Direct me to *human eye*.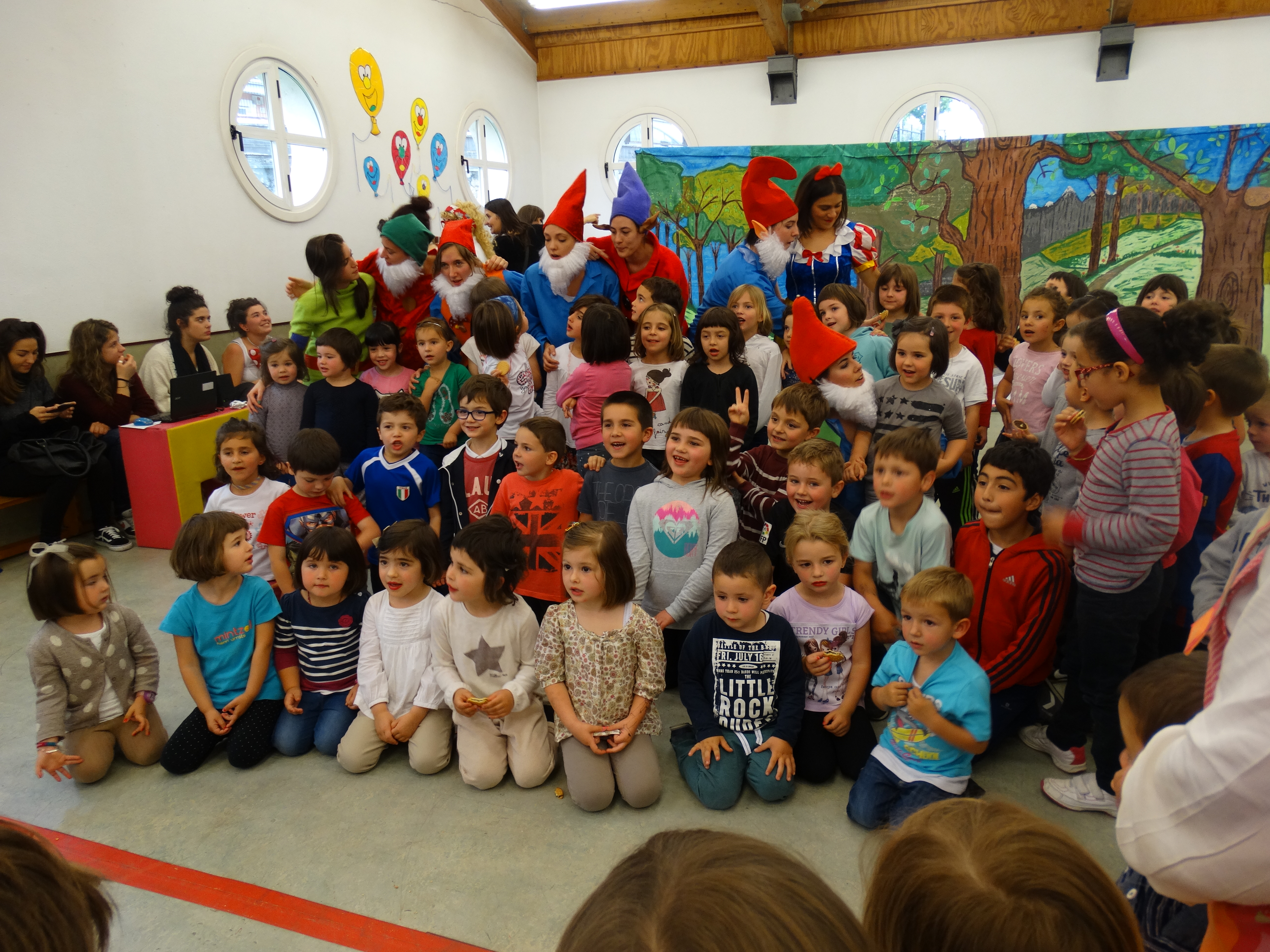
Direction: x1=8 y1=85 x2=9 y2=87.
